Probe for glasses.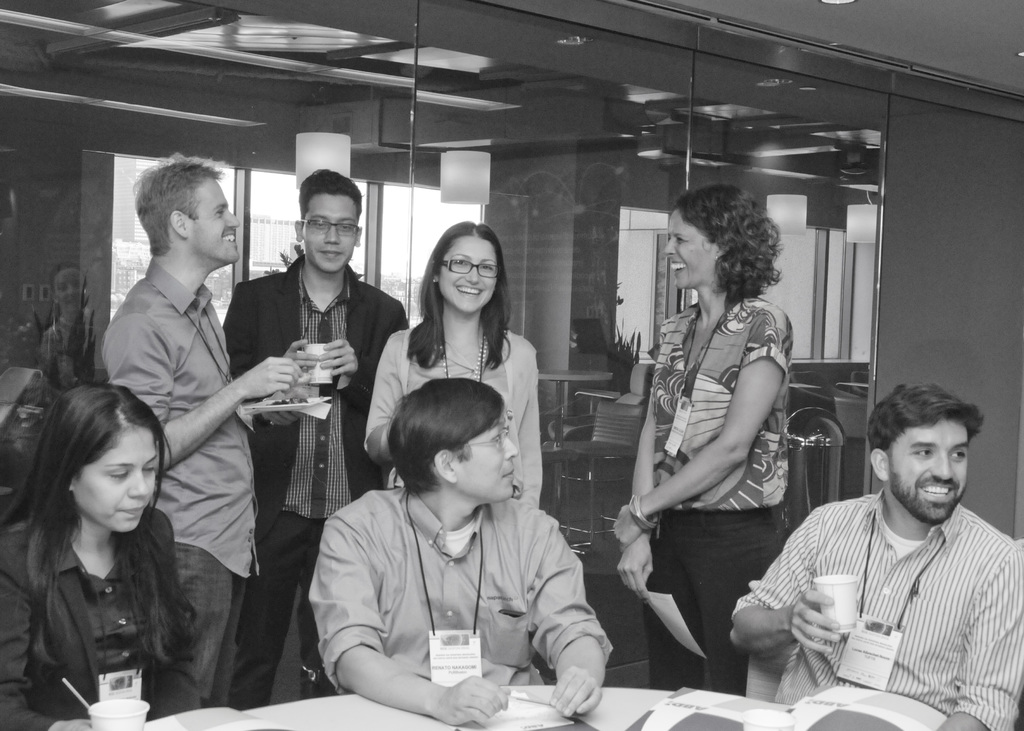
Probe result: l=299, t=218, r=359, b=236.
